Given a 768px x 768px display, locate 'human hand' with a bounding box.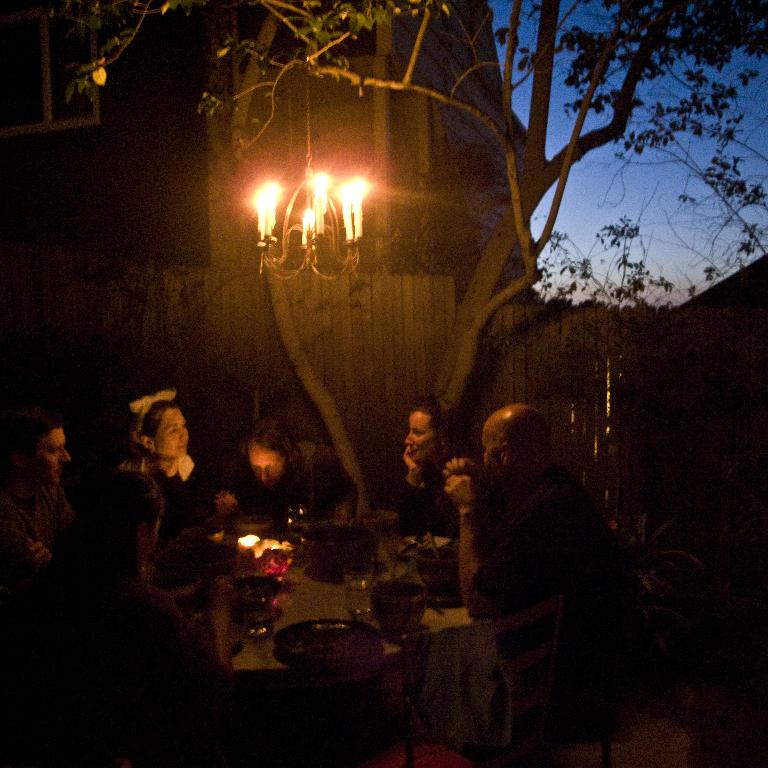
Located: x1=443, y1=473, x2=480, y2=510.
